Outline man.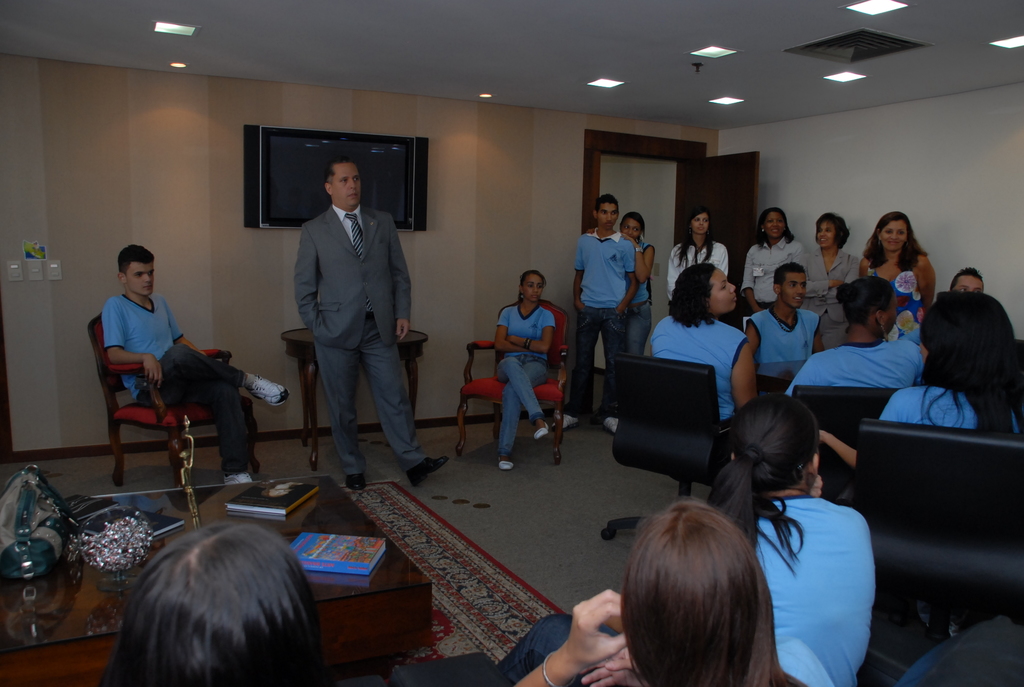
Outline: 77 259 269 498.
